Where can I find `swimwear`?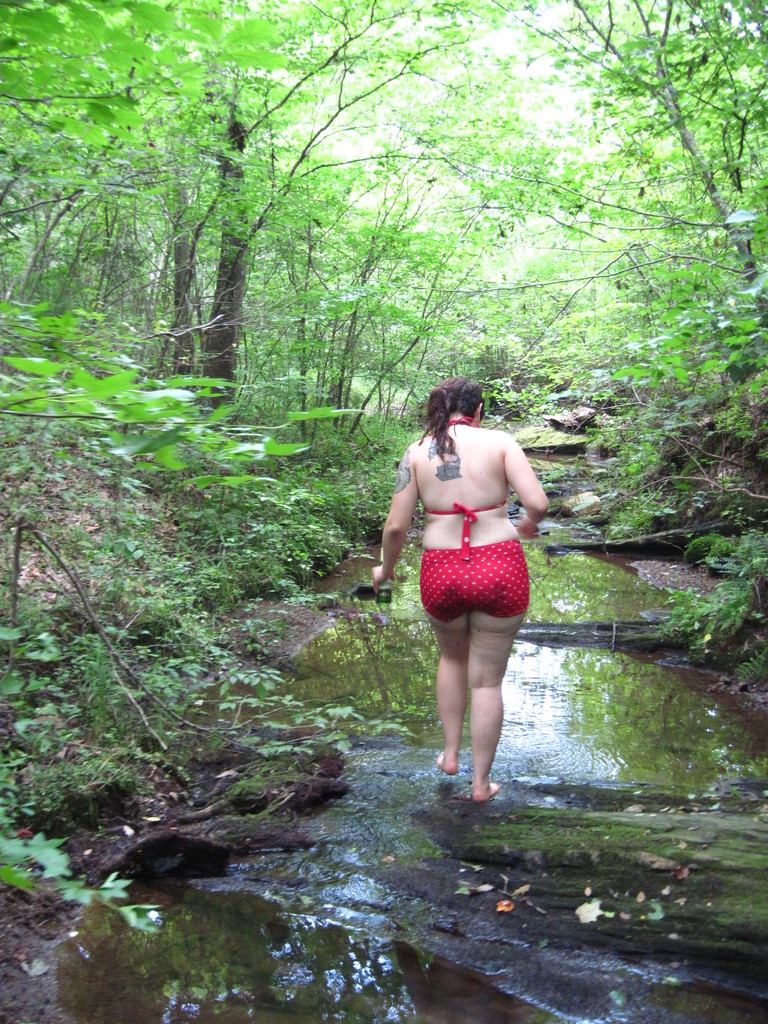
You can find it at region(417, 531, 532, 626).
